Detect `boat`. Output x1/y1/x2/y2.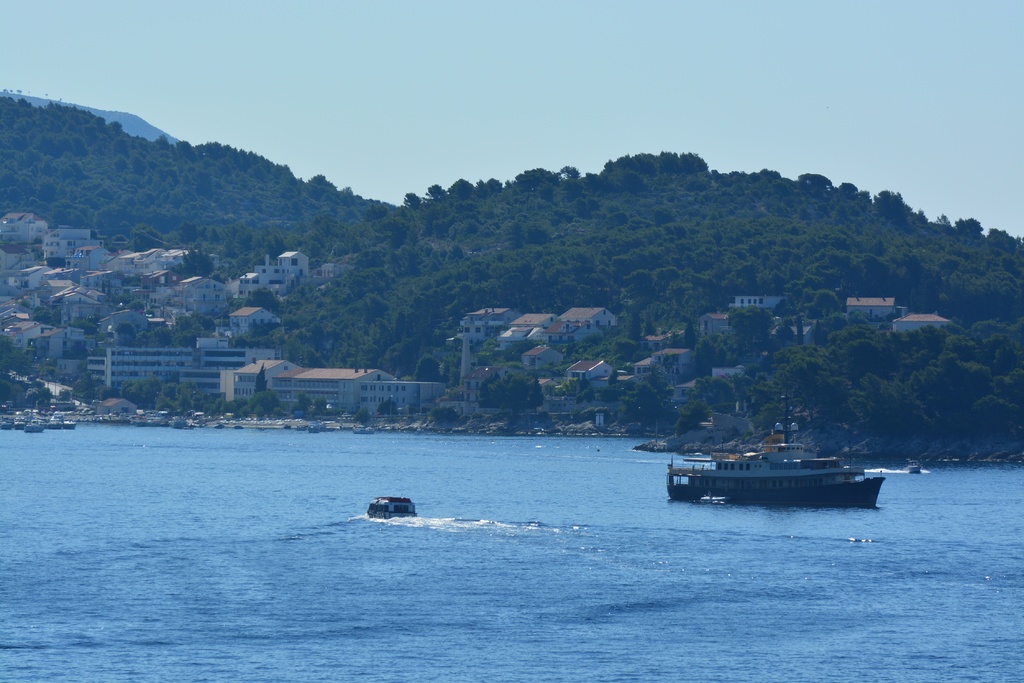
284/421/292/430.
